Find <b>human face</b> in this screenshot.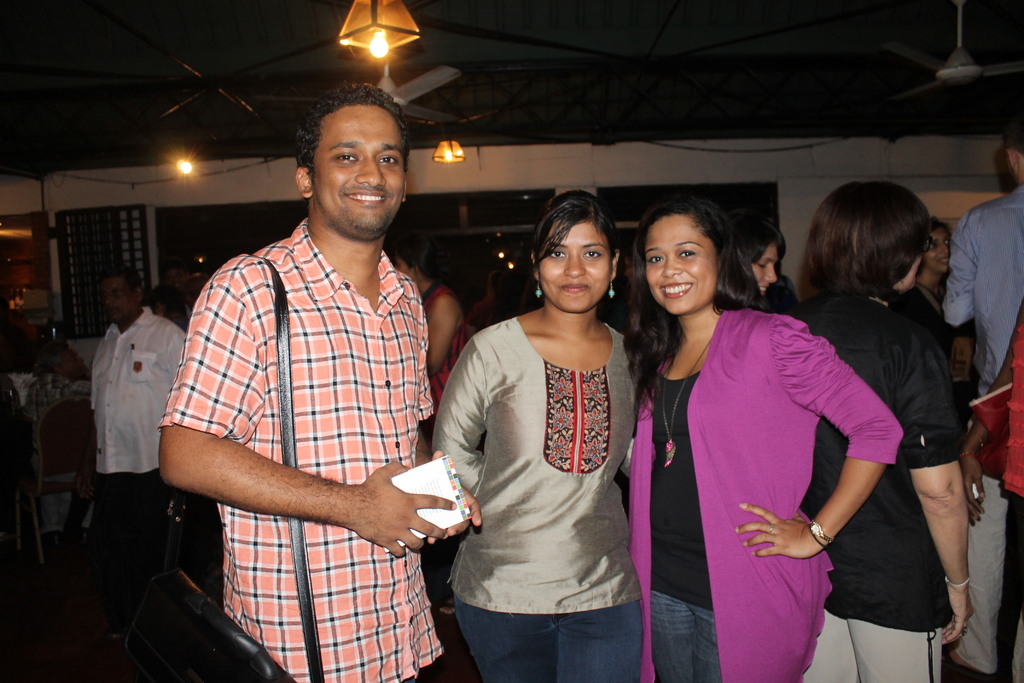
The bounding box for <b>human face</b> is (924, 227, 950, 267).
